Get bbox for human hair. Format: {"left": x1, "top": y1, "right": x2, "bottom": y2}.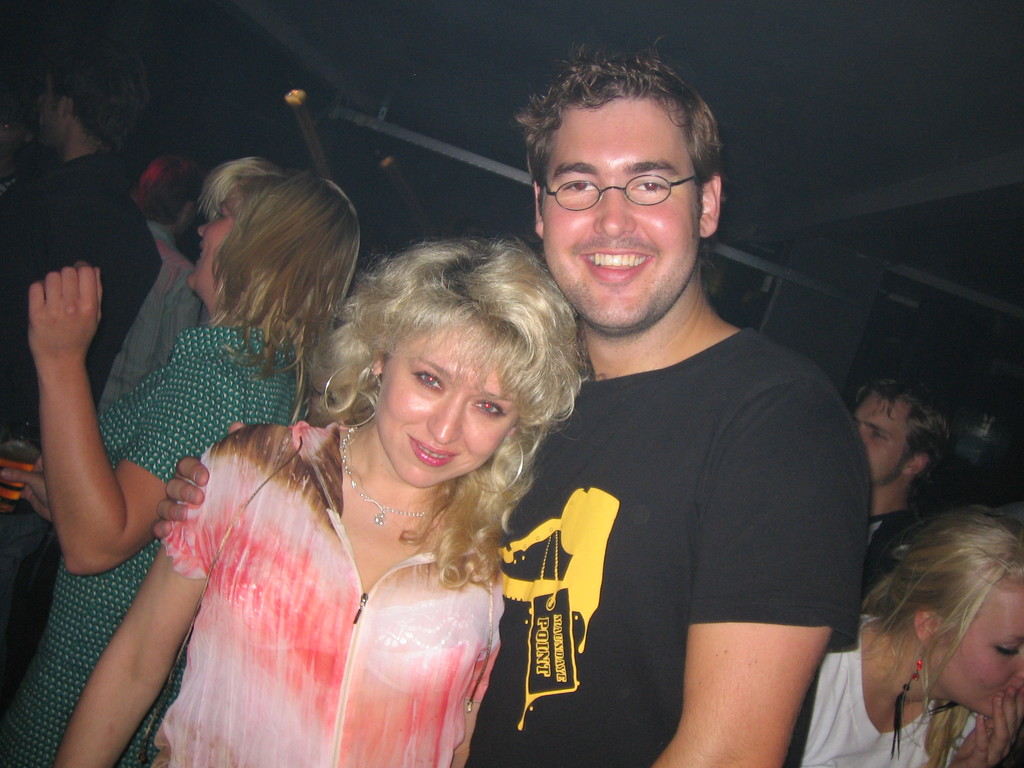
{"left": 198, "top": 164, "right": 361, "bottom": 422}.
